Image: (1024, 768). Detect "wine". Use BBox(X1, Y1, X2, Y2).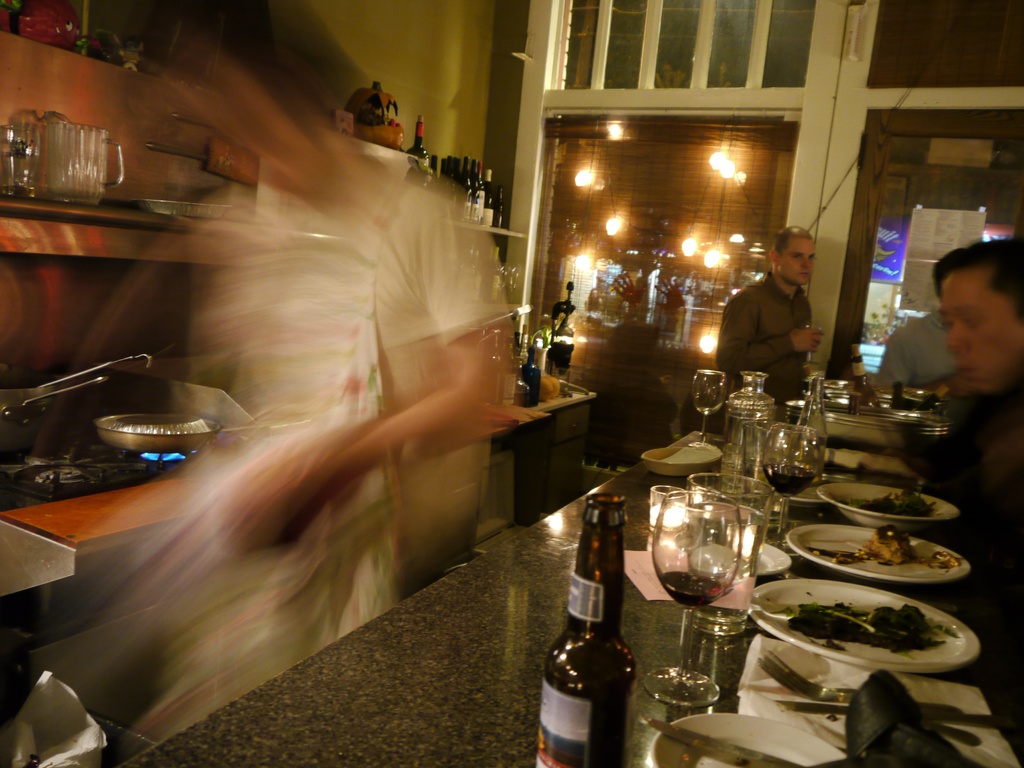
BBox(536, 486, 632, 744).
